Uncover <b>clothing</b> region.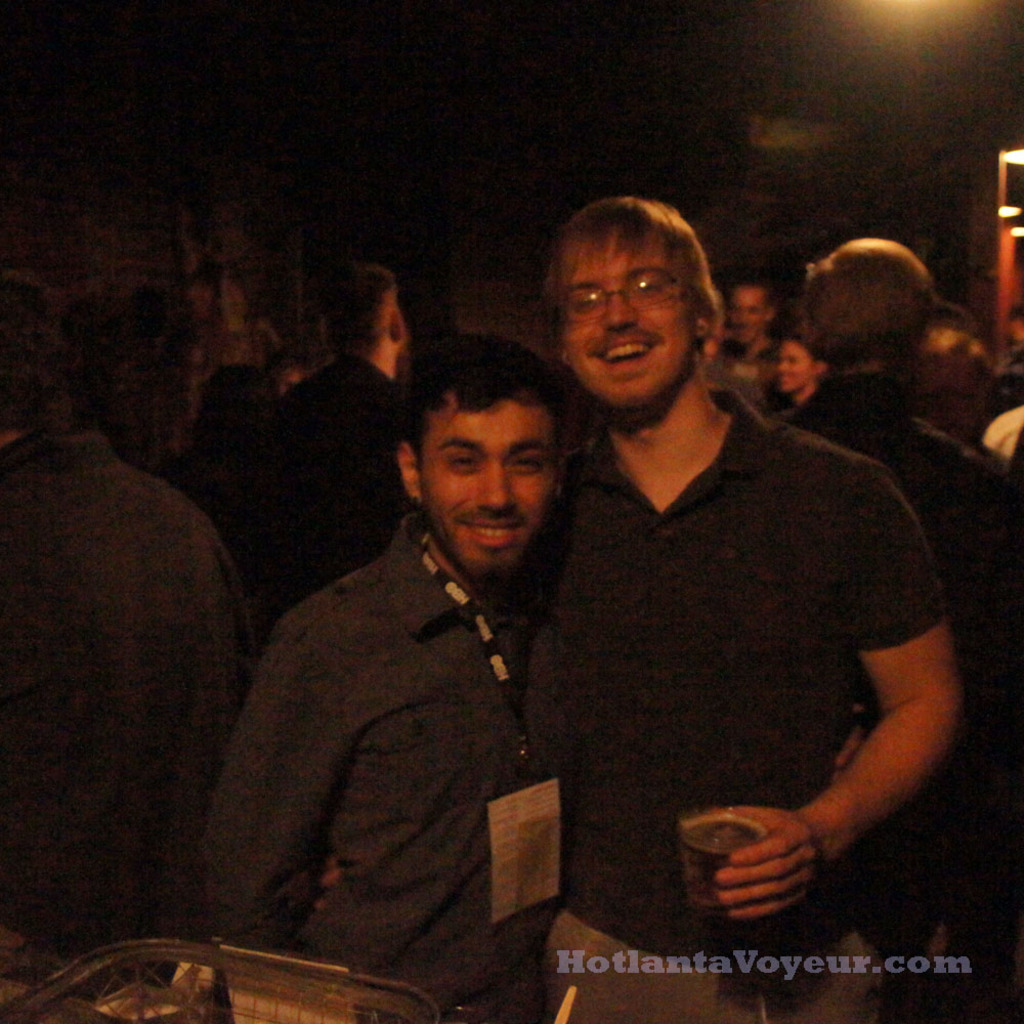
Uncovered: (243, 343, 418, 615).
